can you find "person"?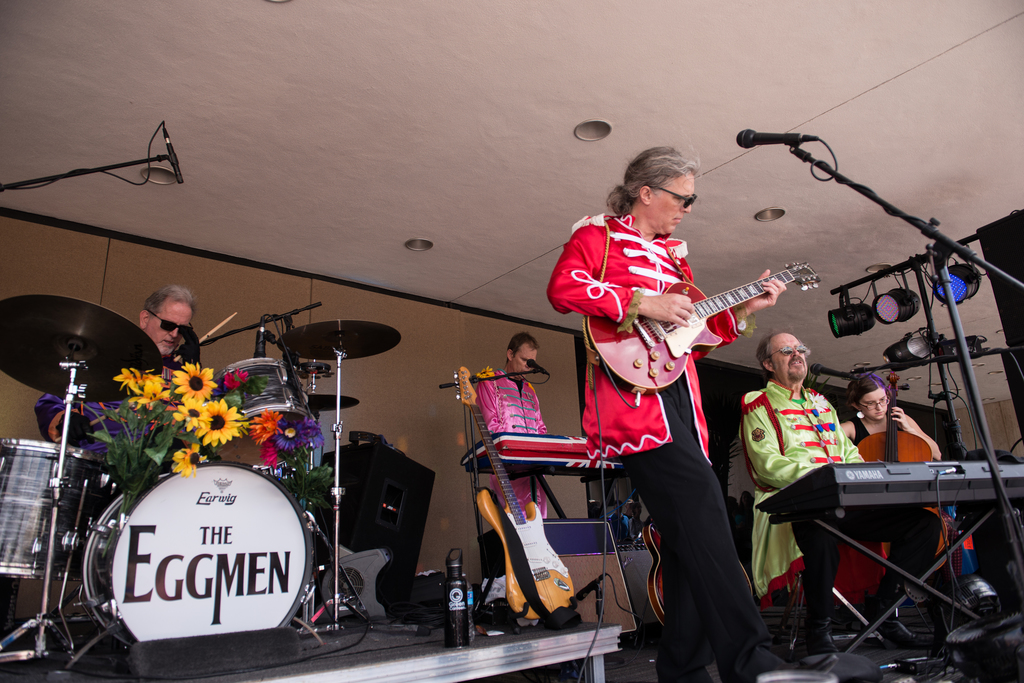
Yes, bounding box: locate(731, 329, 953, 664).
